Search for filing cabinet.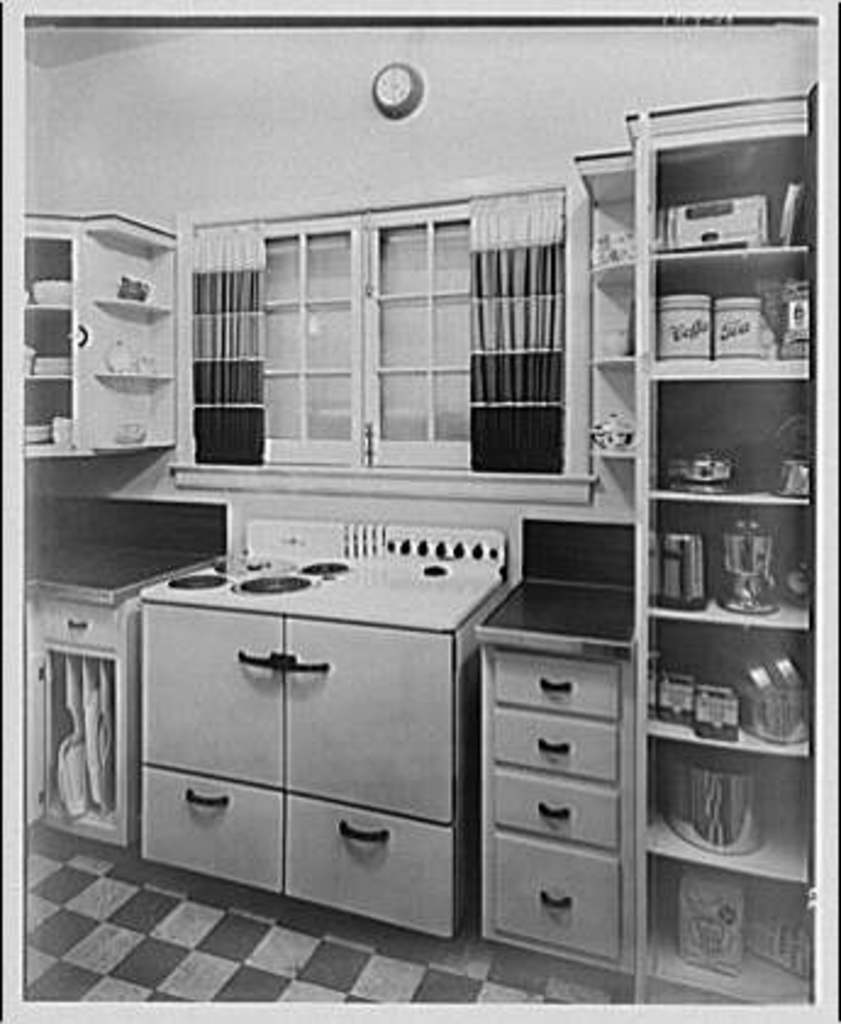
Found at region(478, 575, 622, 936).
